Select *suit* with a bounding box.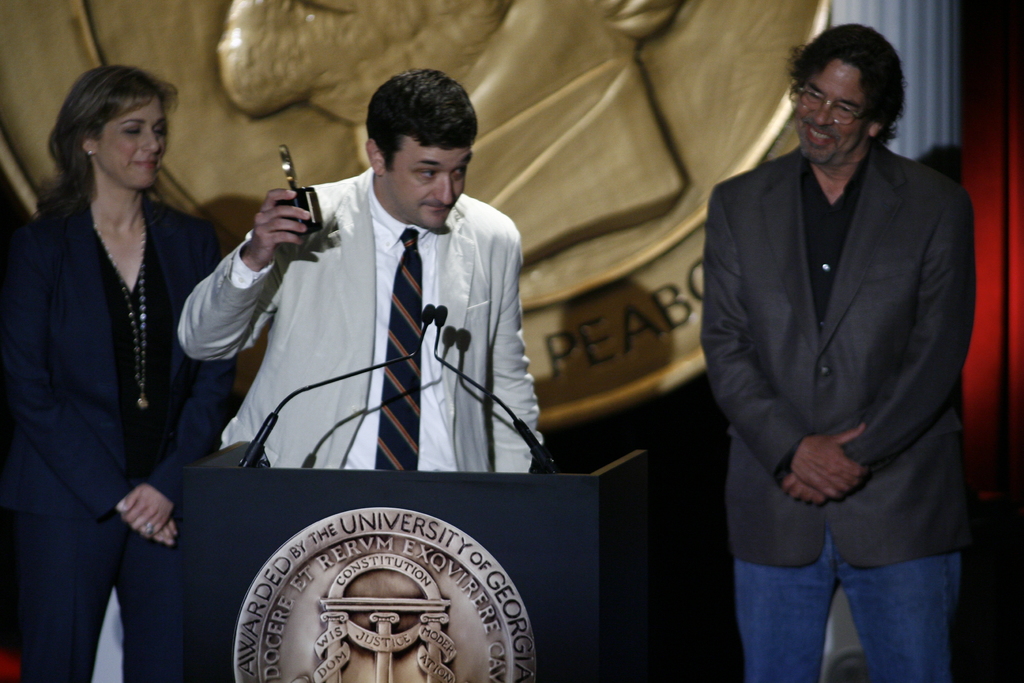
{"left": 172, "top": 165, "right": 540, "bottom": 474}.
